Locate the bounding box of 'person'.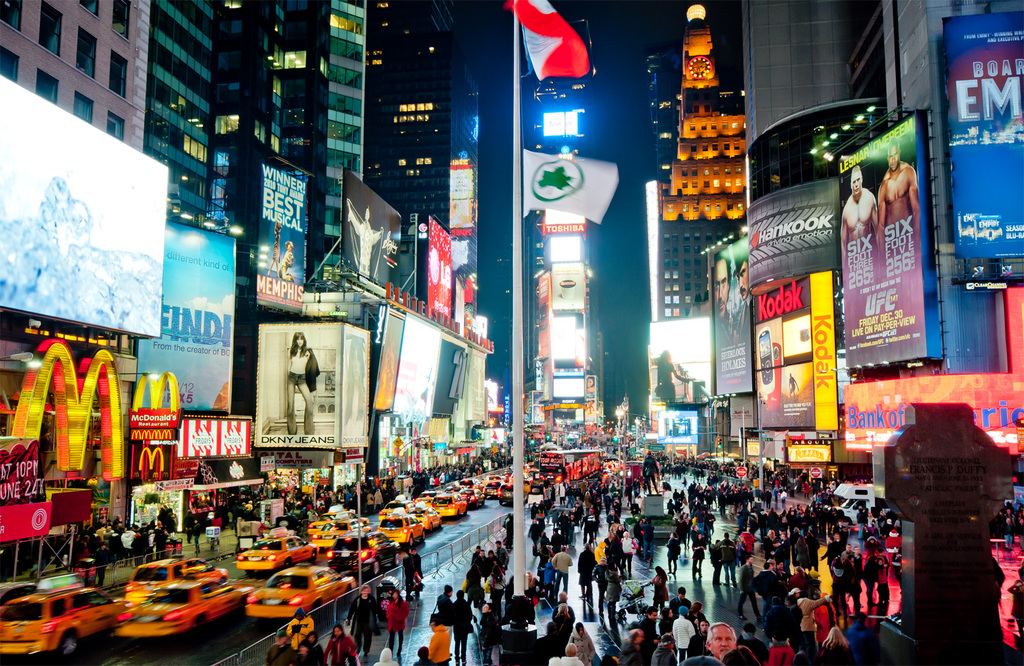
Bounding box: x1=737 y1=559 x2=759 y2=611.
